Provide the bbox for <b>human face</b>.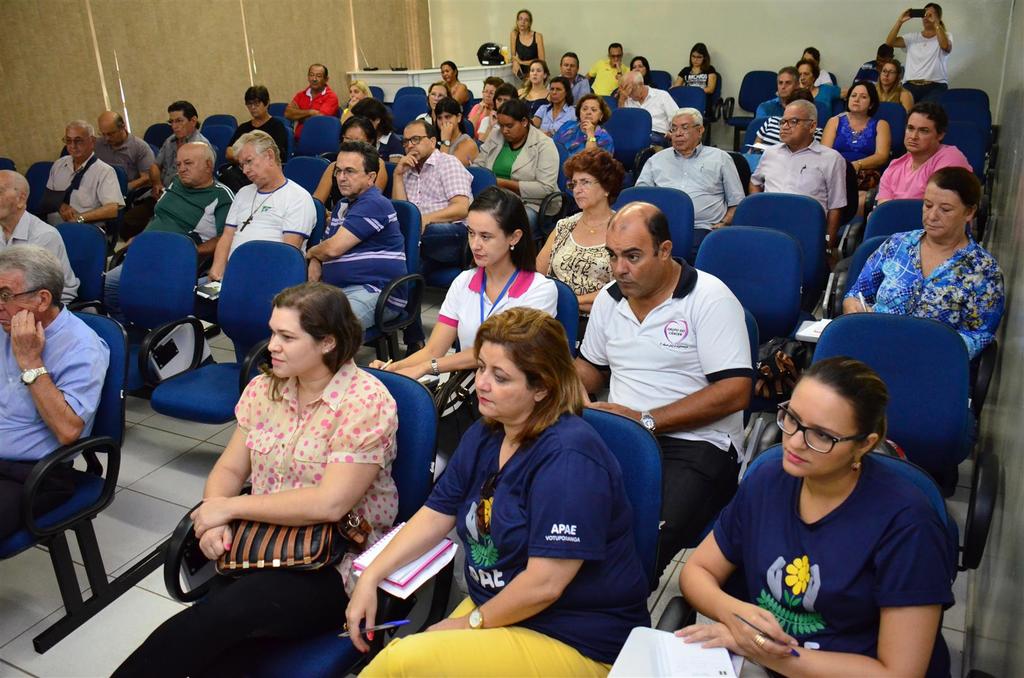
BBox(99, 124, 123, 145).
